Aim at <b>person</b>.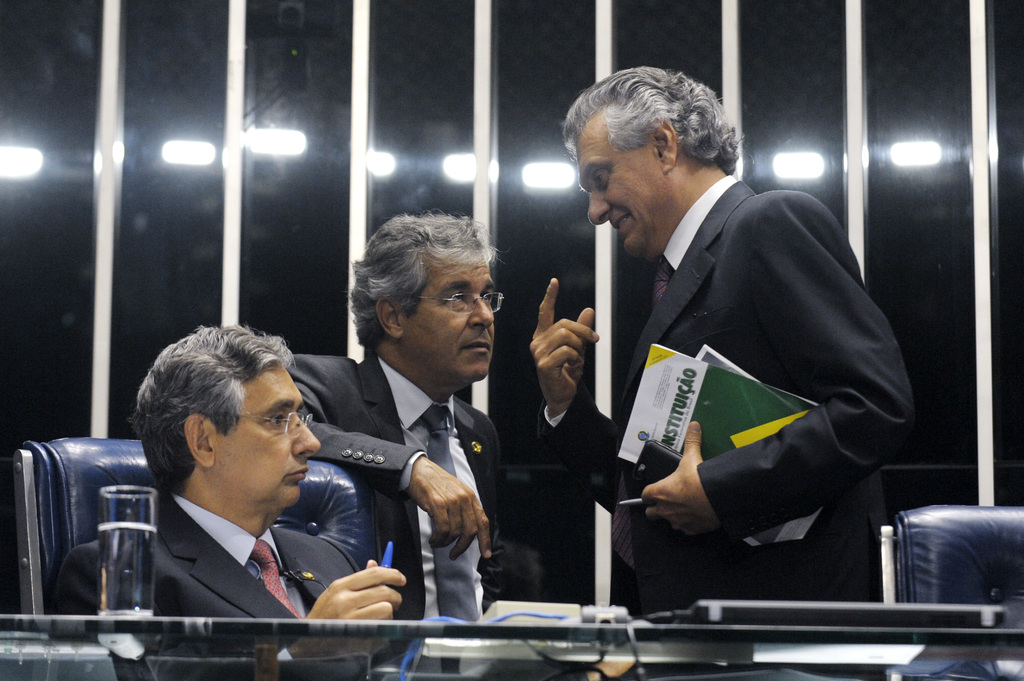
Aimed at x1=557 y1=81 x2=909 y2=619.
